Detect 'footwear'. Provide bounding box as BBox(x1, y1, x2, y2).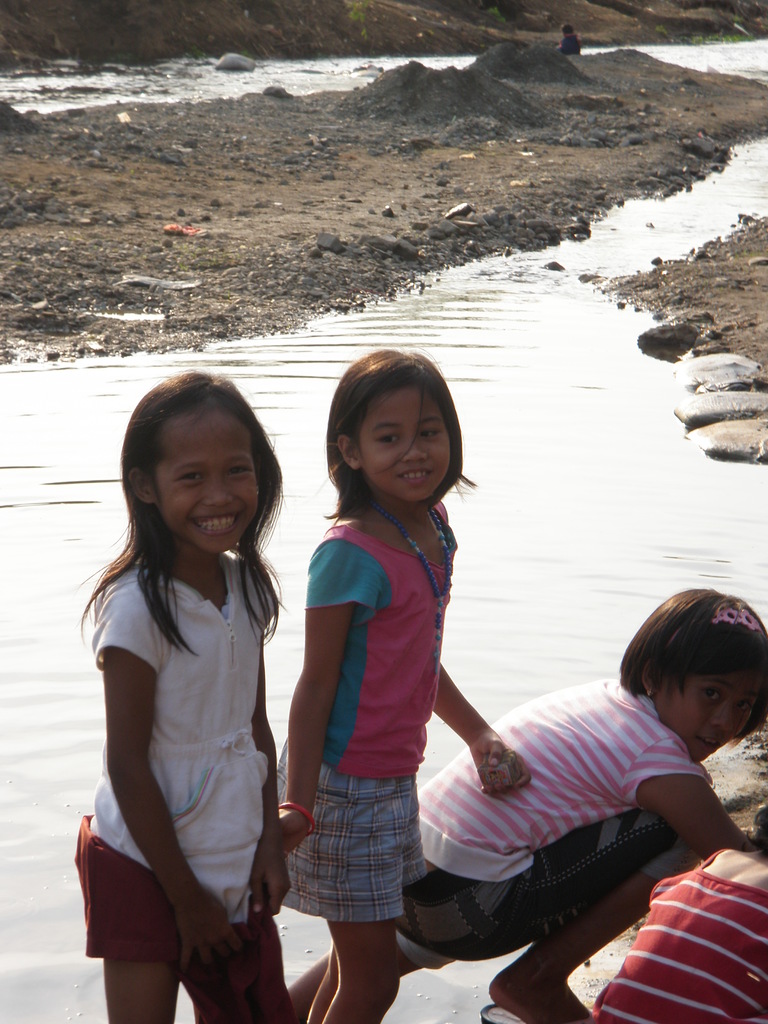
BBox(480, 1002, 527, 1023).
